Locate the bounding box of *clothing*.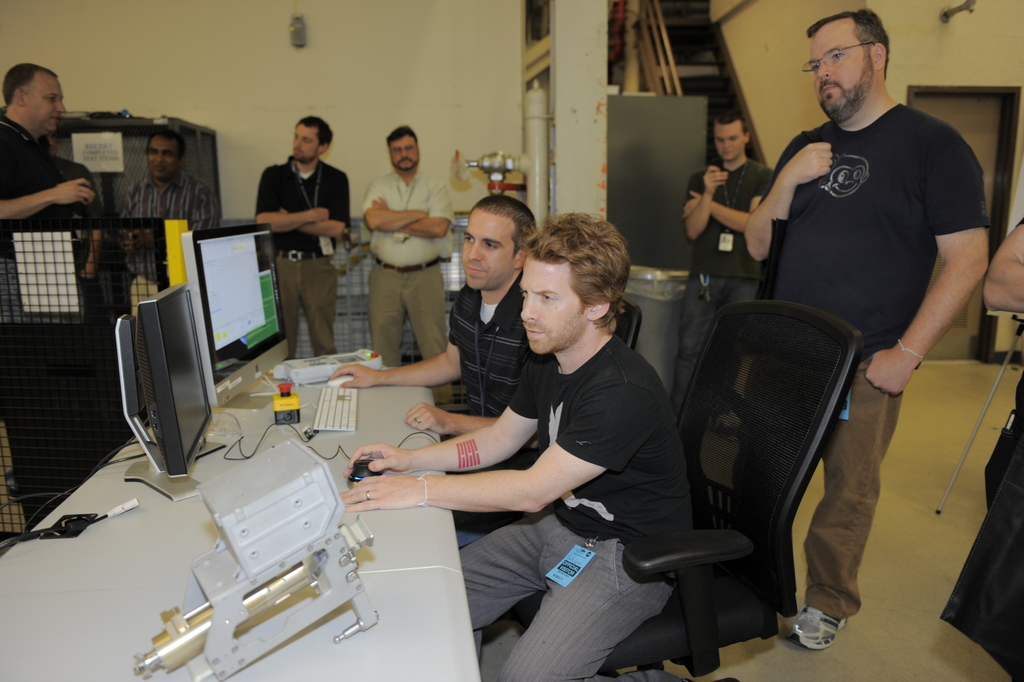
Bounding box: x1=360 y1=166 x2=460 y2=366.
